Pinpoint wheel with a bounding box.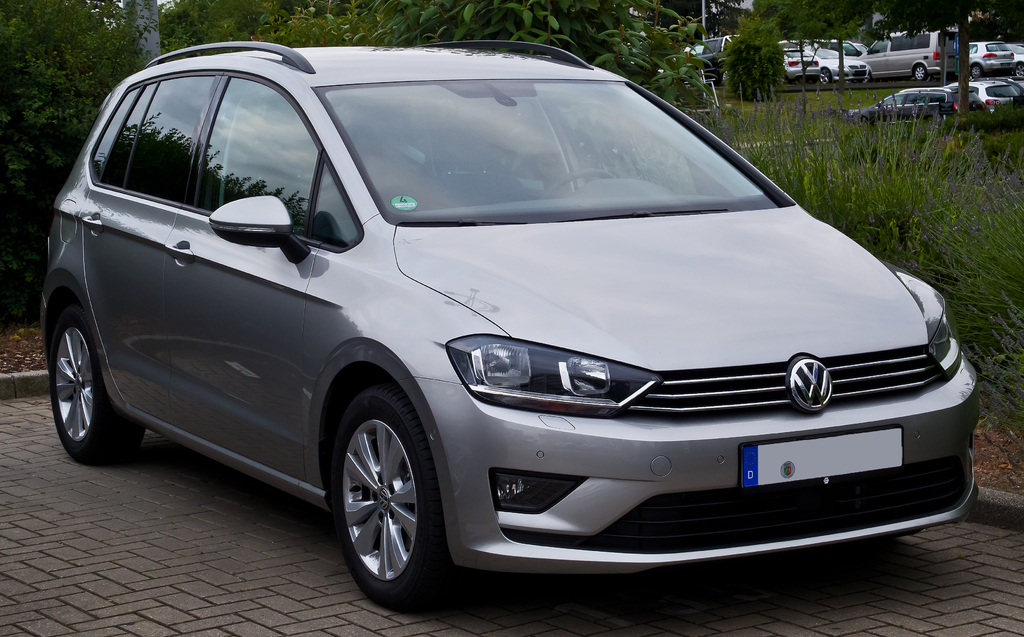
bbox(1015, 59, 1023, 75).
